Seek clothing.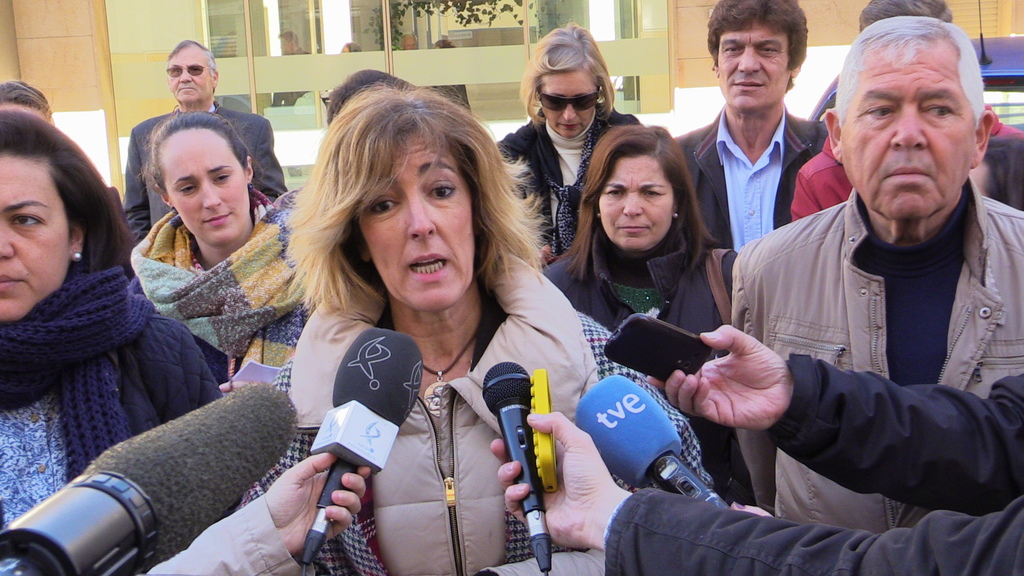
{"left": 817, "top": 67, "right": 843, "bottom": 122}.
